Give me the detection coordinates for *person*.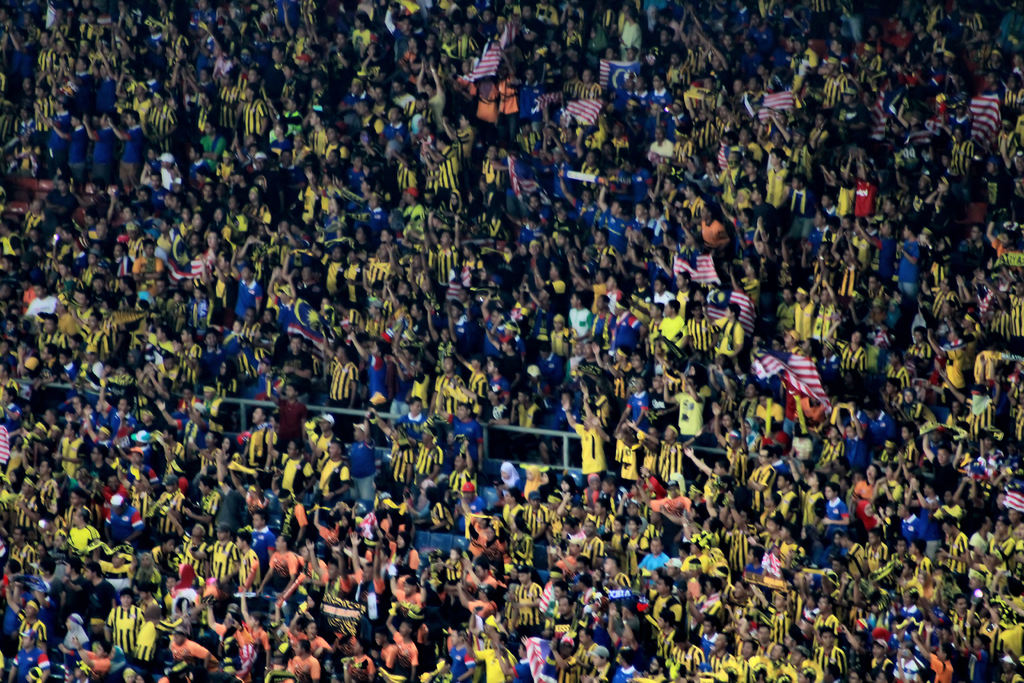
box(813, 627, 847, 678).
